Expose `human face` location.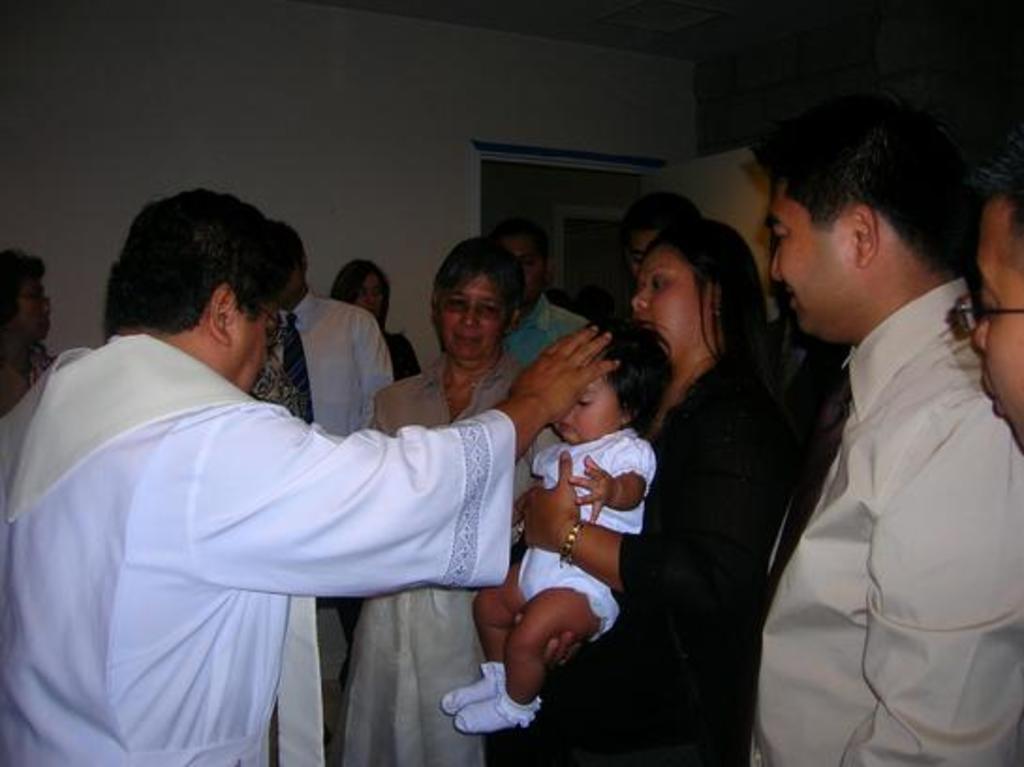
Exposed at {"left": 977, "top": 192, "right": 1022, "bottom": 444}.
